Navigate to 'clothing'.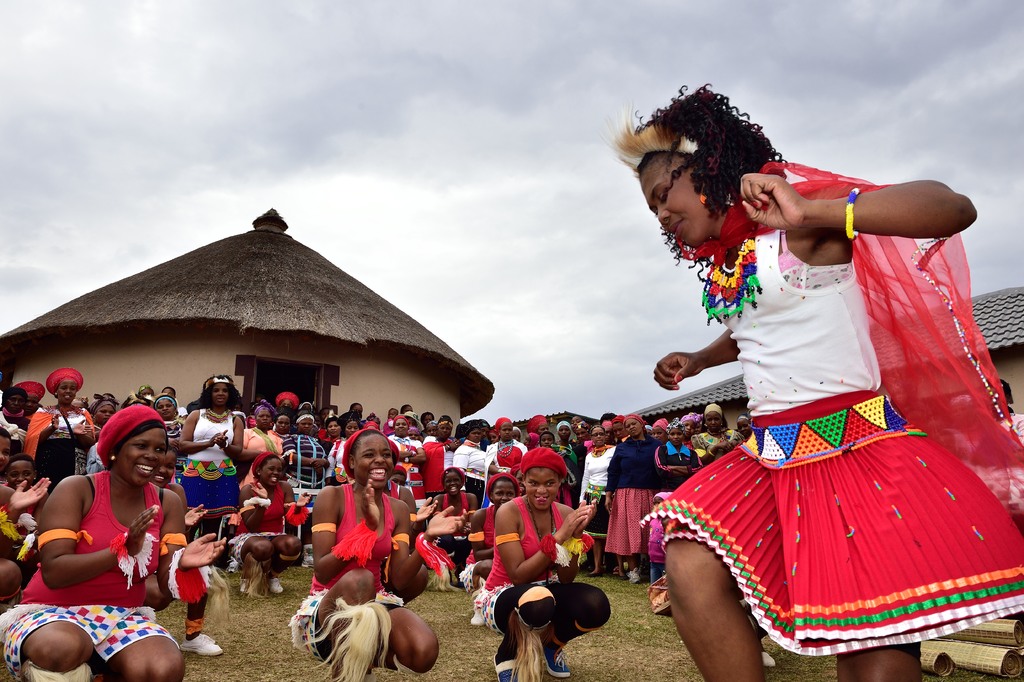
Navigation target: 452 440 486 493.
